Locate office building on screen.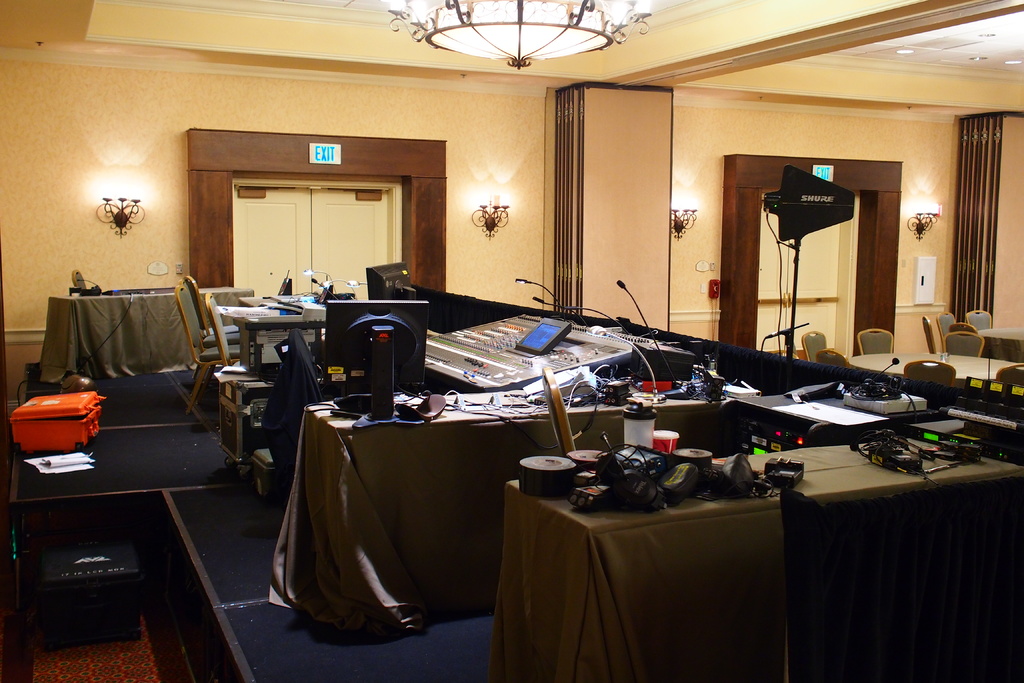
On screen at locate(51, 0, 941, 655).
